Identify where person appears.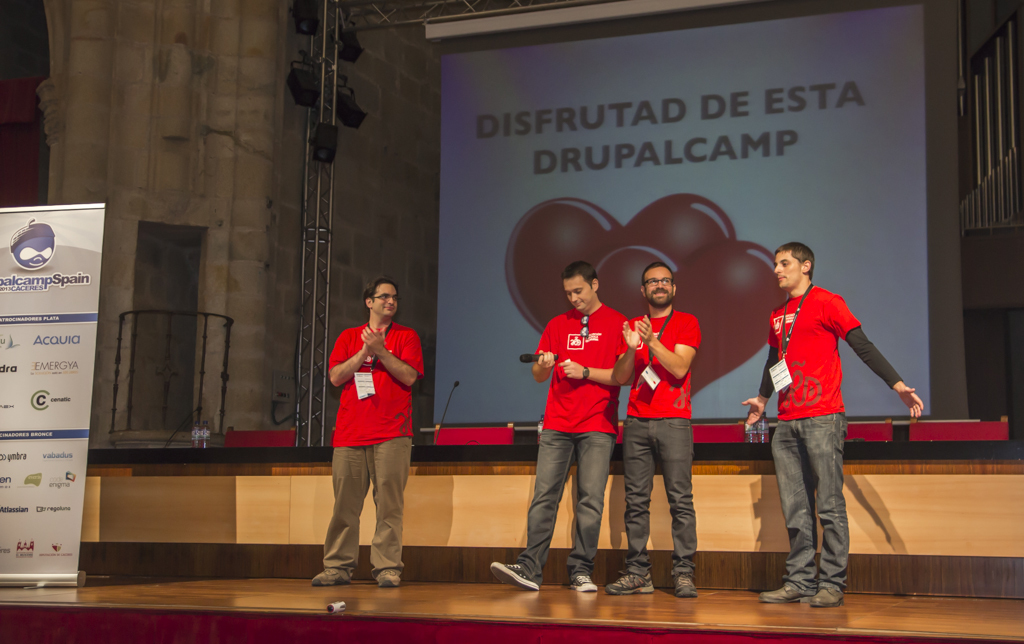
Appears at Rect(604, 261, 702, 598).
